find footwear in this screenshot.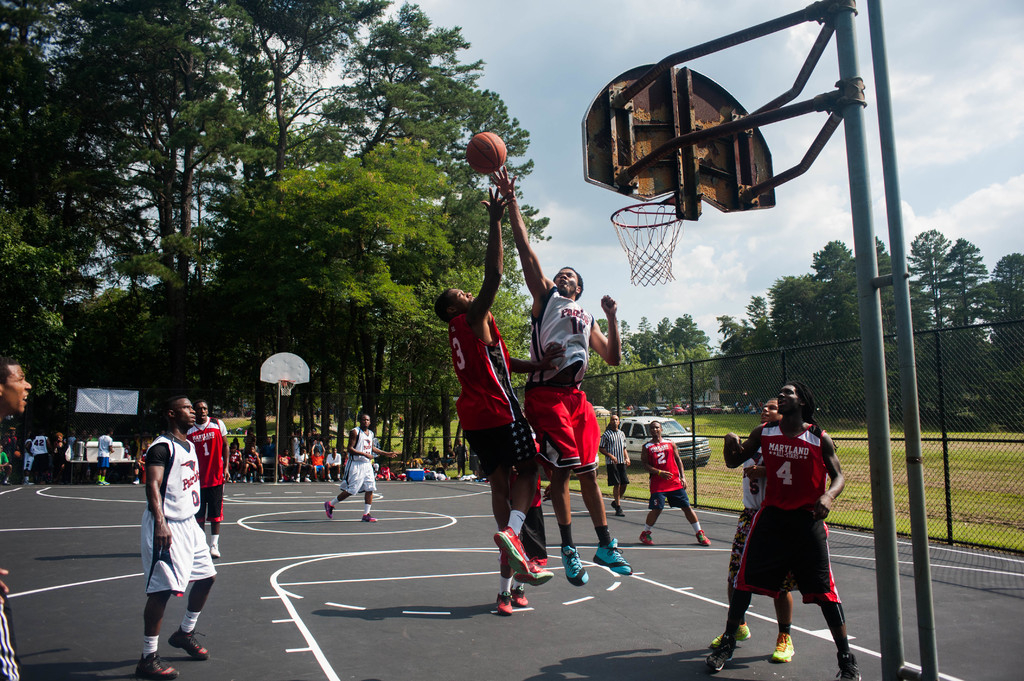
The bounding box for footwear is 498:594:511:614.
